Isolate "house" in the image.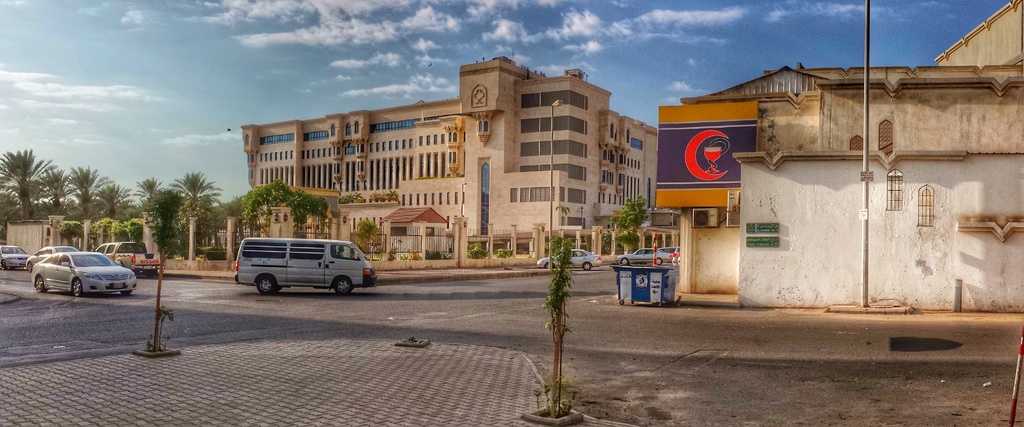
Isolated region: {"left": 0, "top": 207, "right": 92, "bottom": 257}.
